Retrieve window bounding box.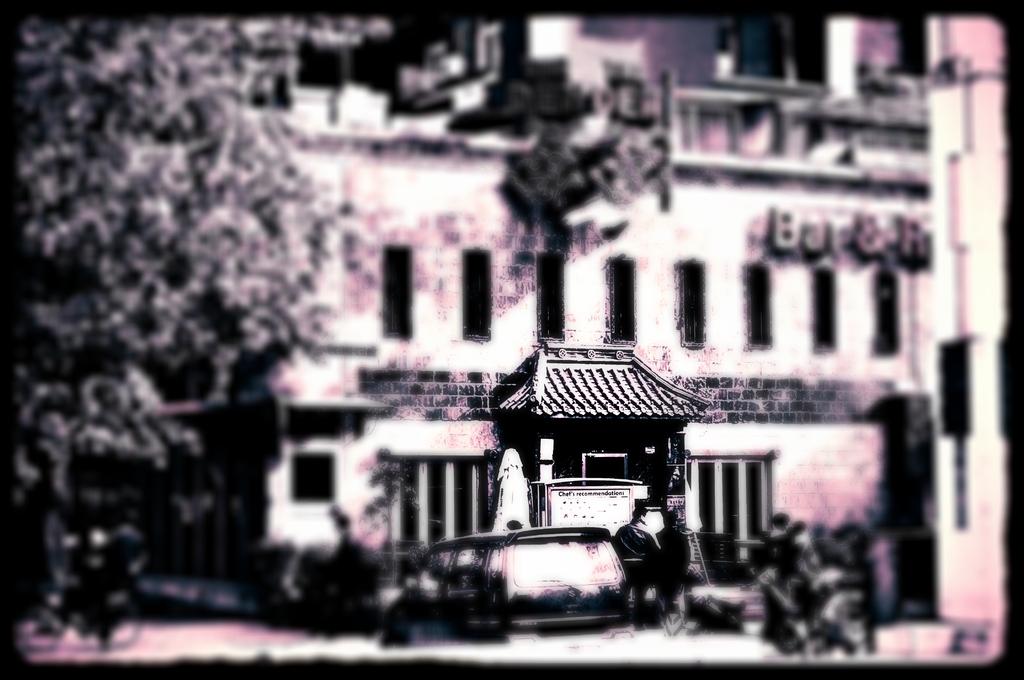
Bounding box: (739,252,779,364).
